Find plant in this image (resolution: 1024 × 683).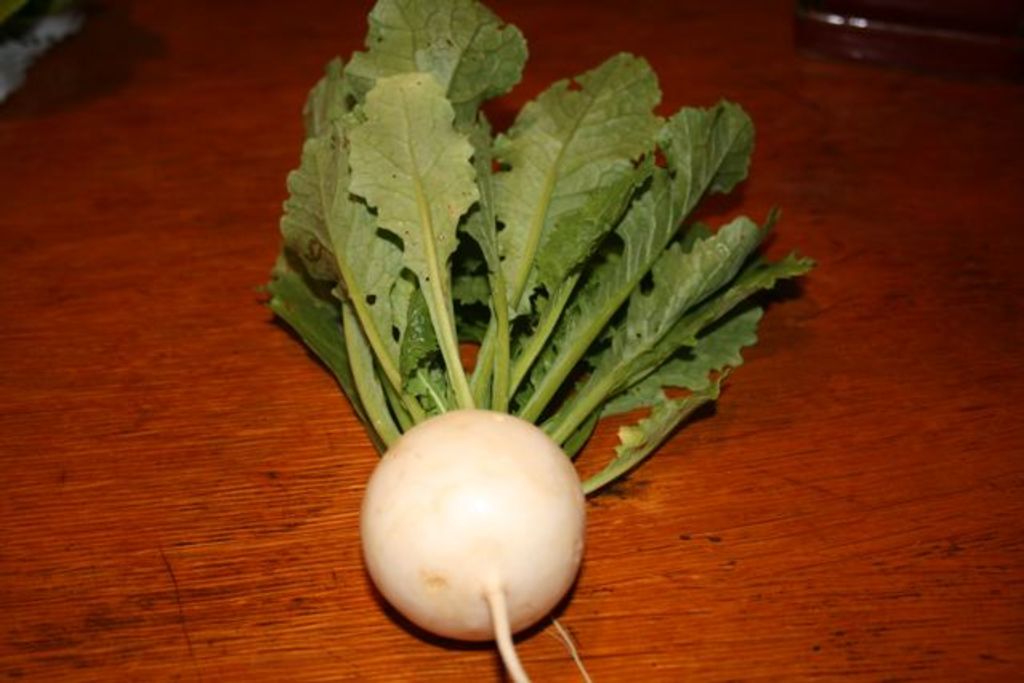
173/21/921/643.
